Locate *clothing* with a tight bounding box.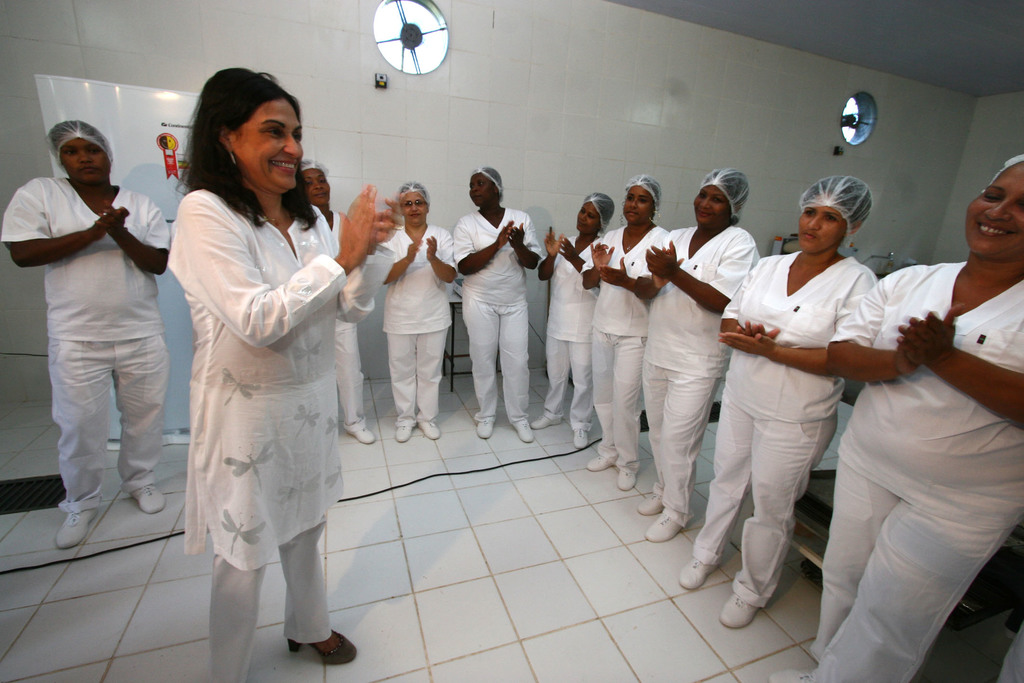
l=657, t=222, r=756, b=520.
